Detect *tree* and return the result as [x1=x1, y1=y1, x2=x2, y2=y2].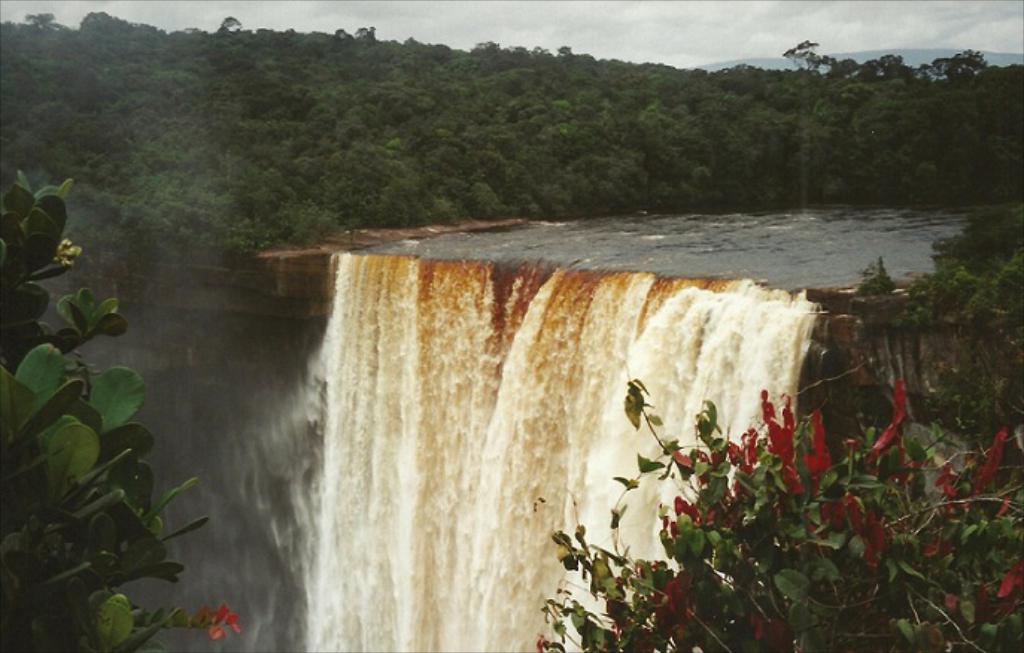
[x1=854, y1=203, x2=1023, y2=446].
